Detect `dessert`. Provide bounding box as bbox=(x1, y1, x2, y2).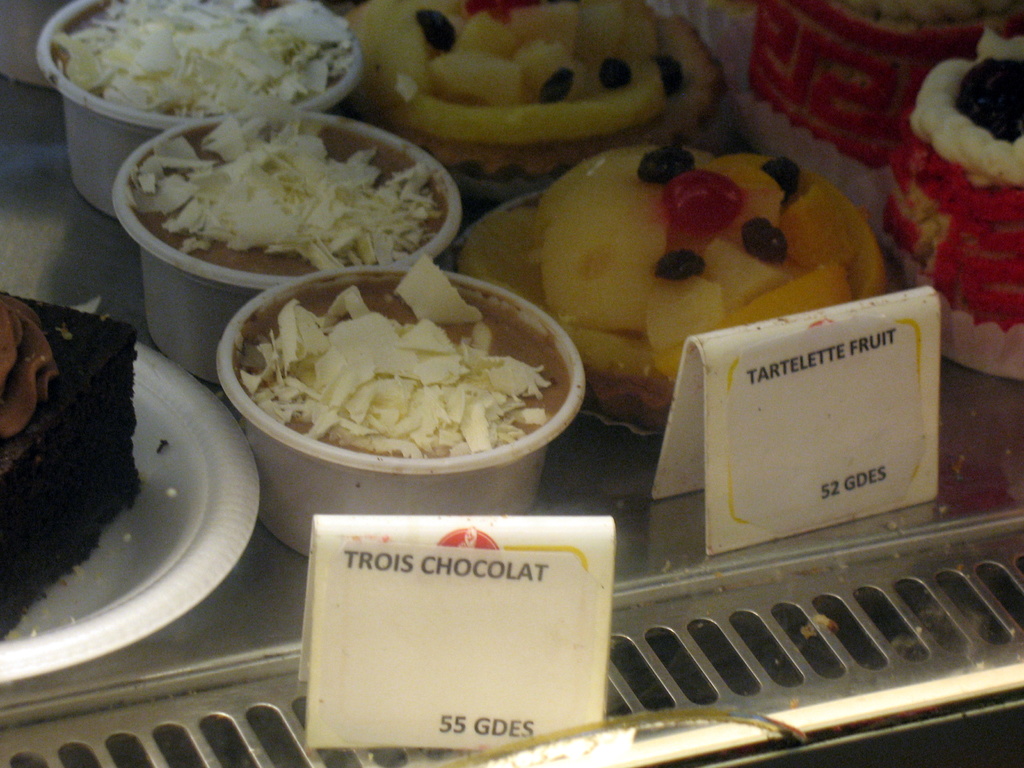
bbox=(129, 106, 443, 379).
